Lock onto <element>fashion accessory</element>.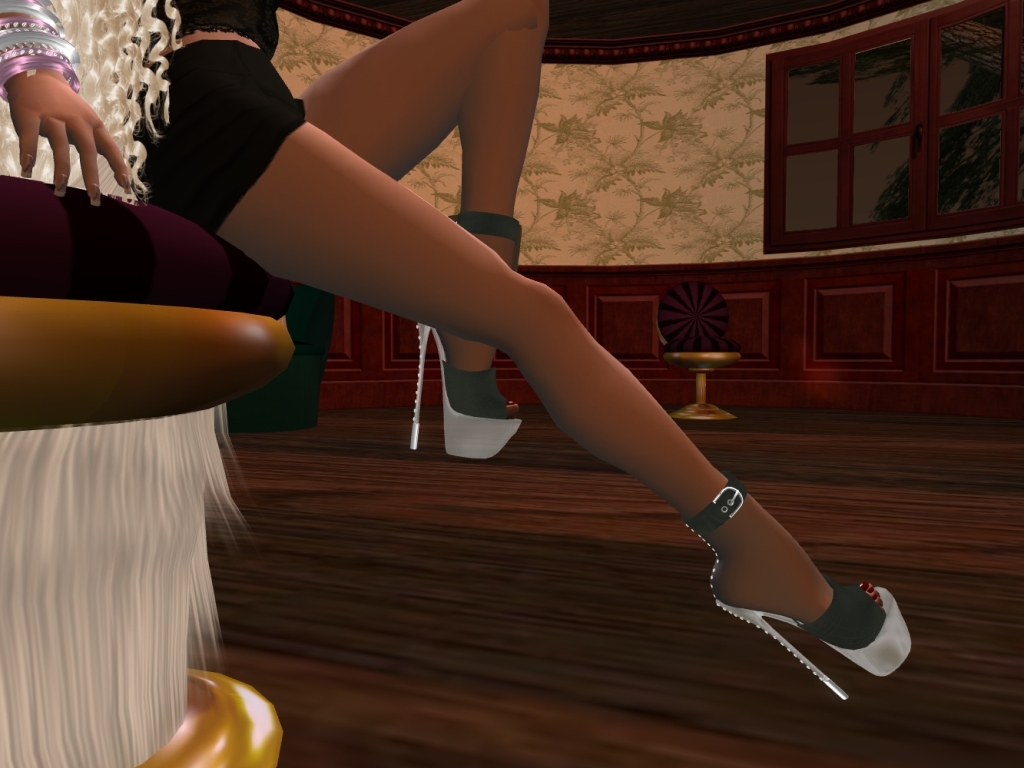
Locked: (left=680, top=476, right=913, bottom=699).
